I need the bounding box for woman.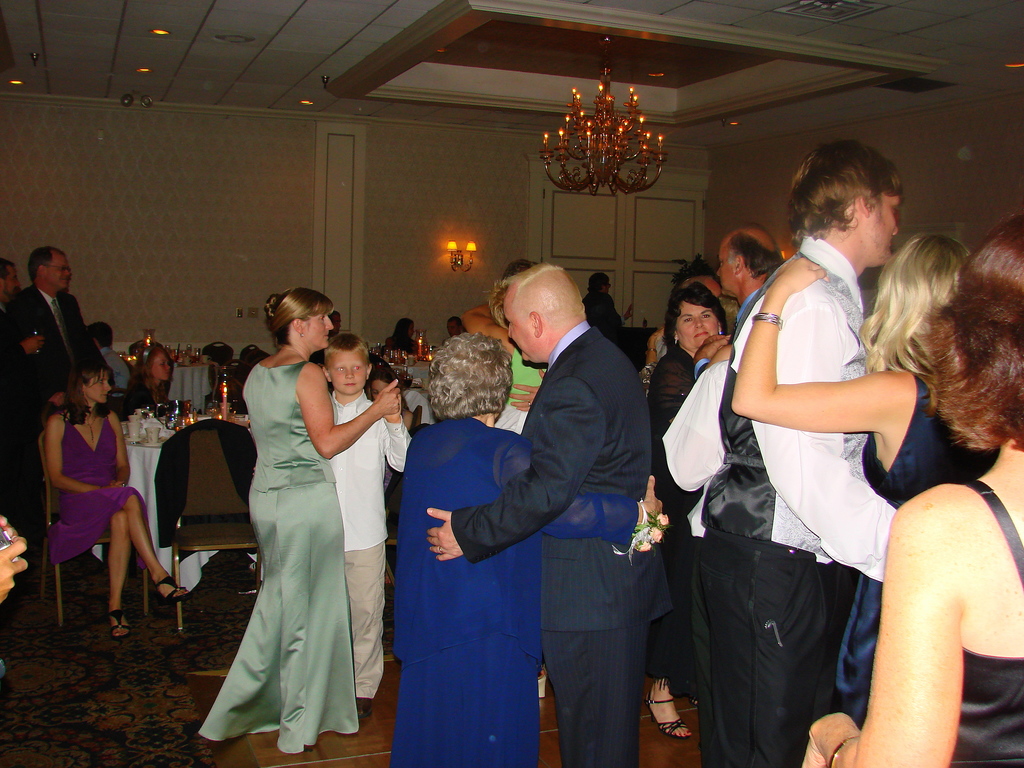
Here it is: 647,281,734,740.
